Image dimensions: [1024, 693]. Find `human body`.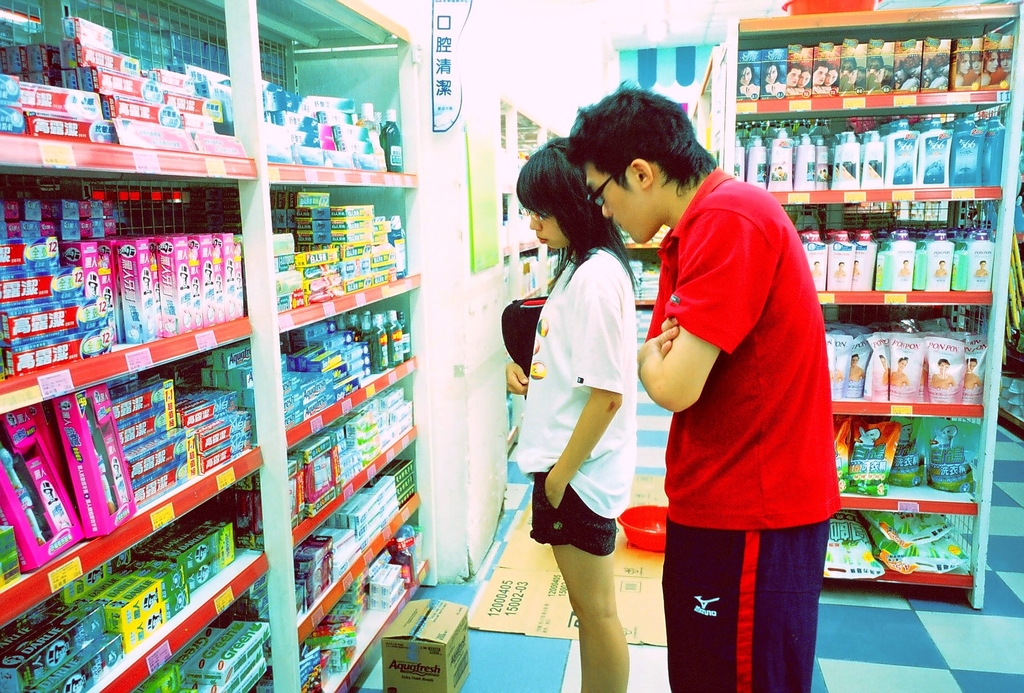
box=[569, 81, 842, 689].
